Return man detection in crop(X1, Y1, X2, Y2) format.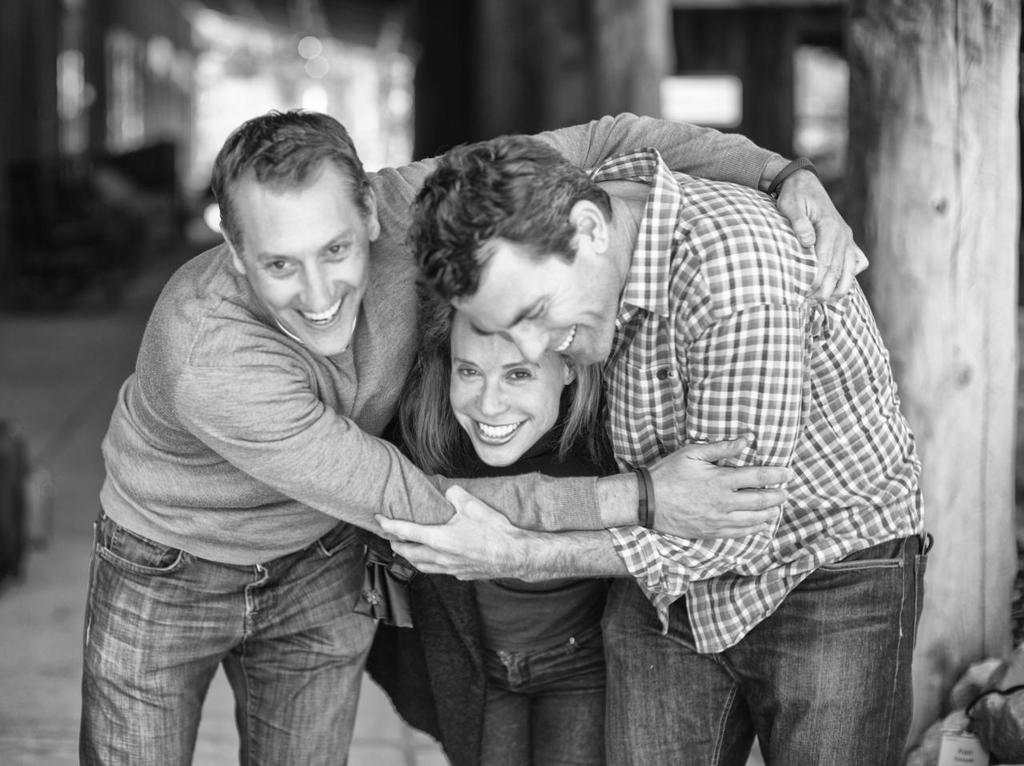
crop(91, 108, 874, 765).
